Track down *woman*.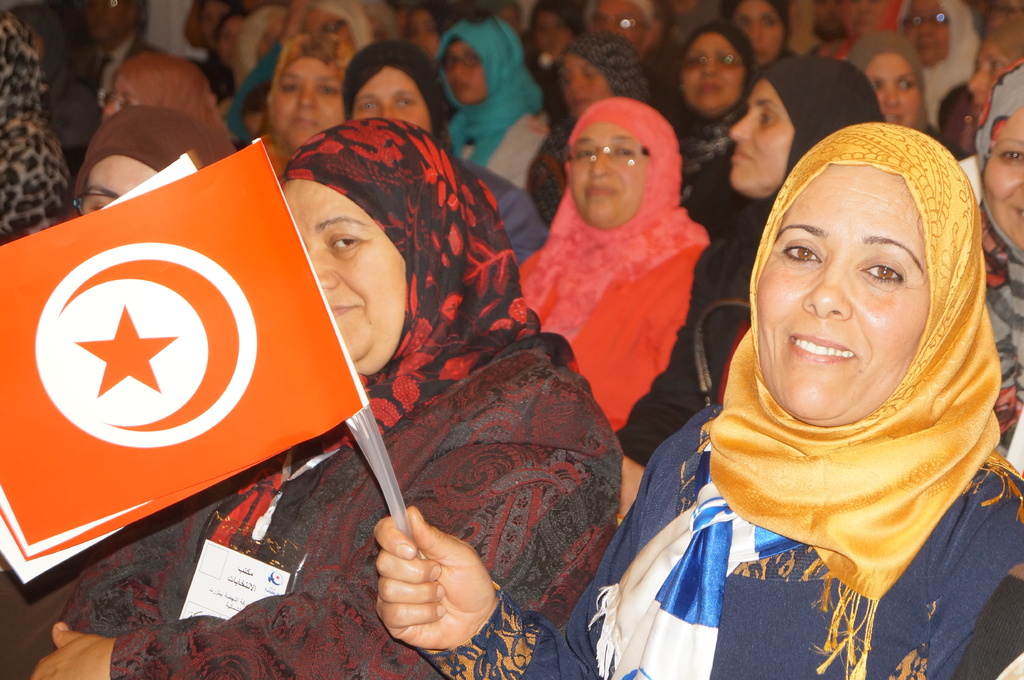
Tracked to 968/58/1023/473.
